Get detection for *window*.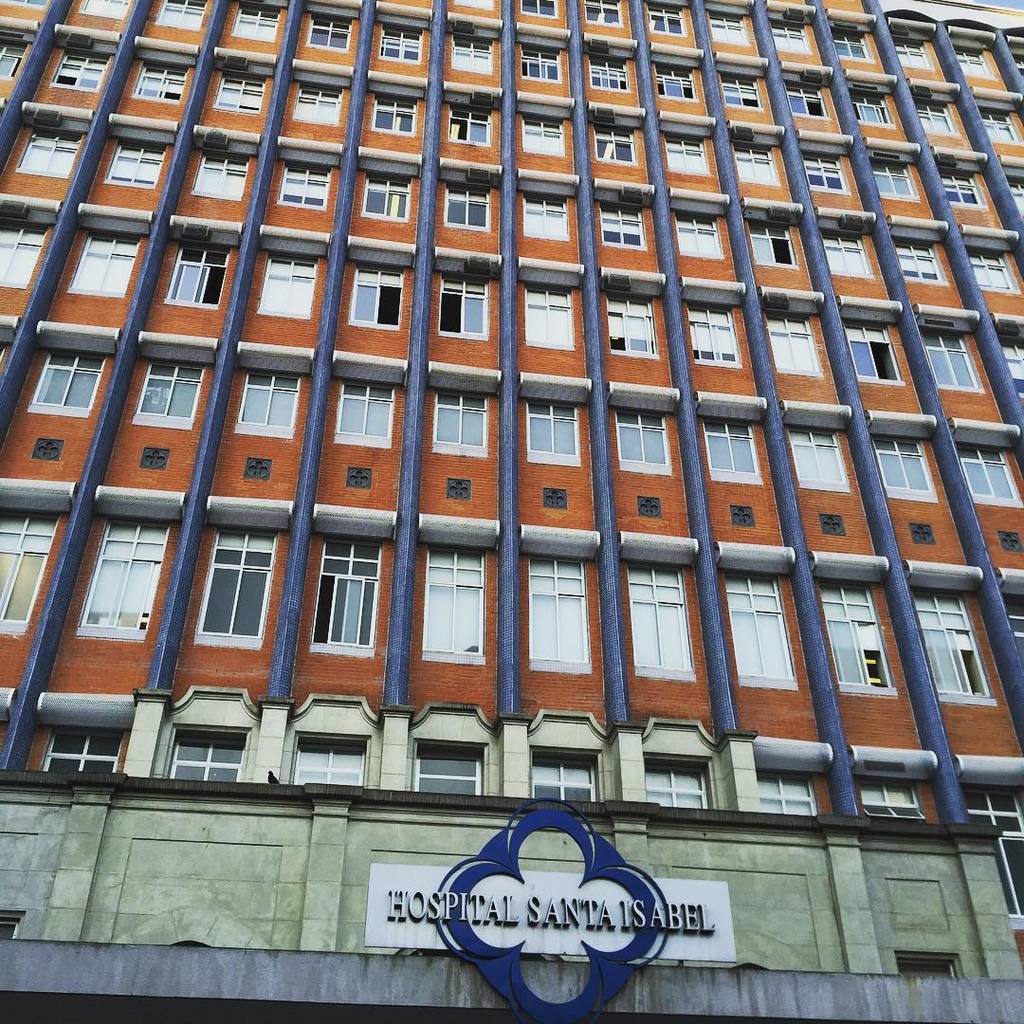
Detection: (left=19, top=127, right=84, bottom=175).
